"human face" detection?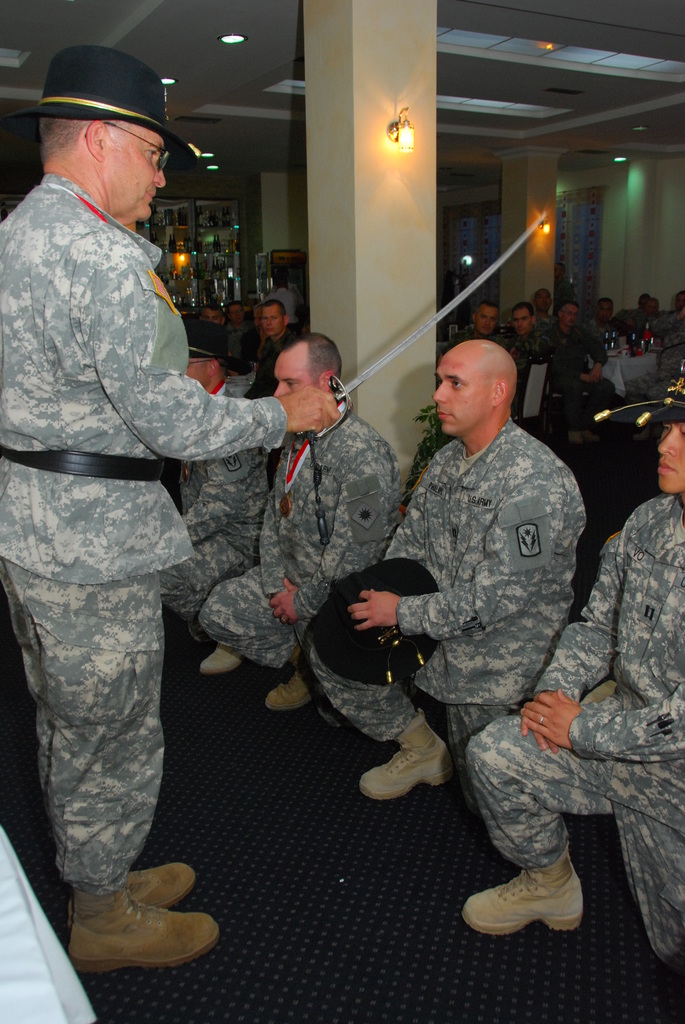
{"x1": 651, "y1": 424, "x2": 684, "y2": 495}
